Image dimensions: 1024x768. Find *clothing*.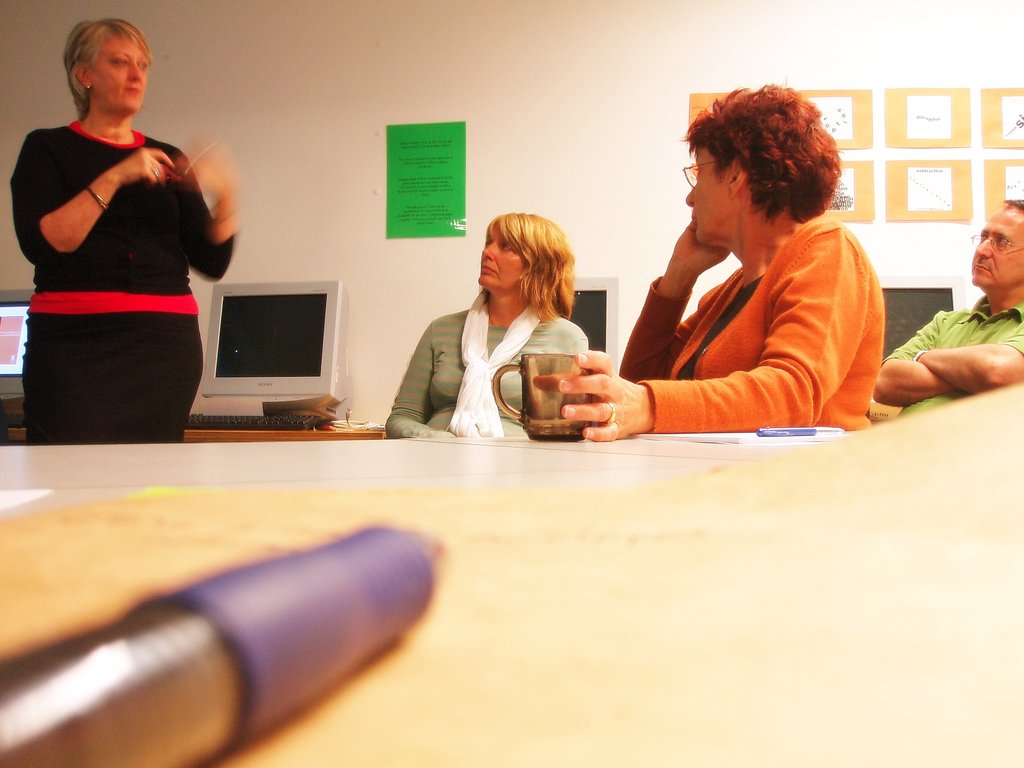
select_region(387, 290, 593, 437).
